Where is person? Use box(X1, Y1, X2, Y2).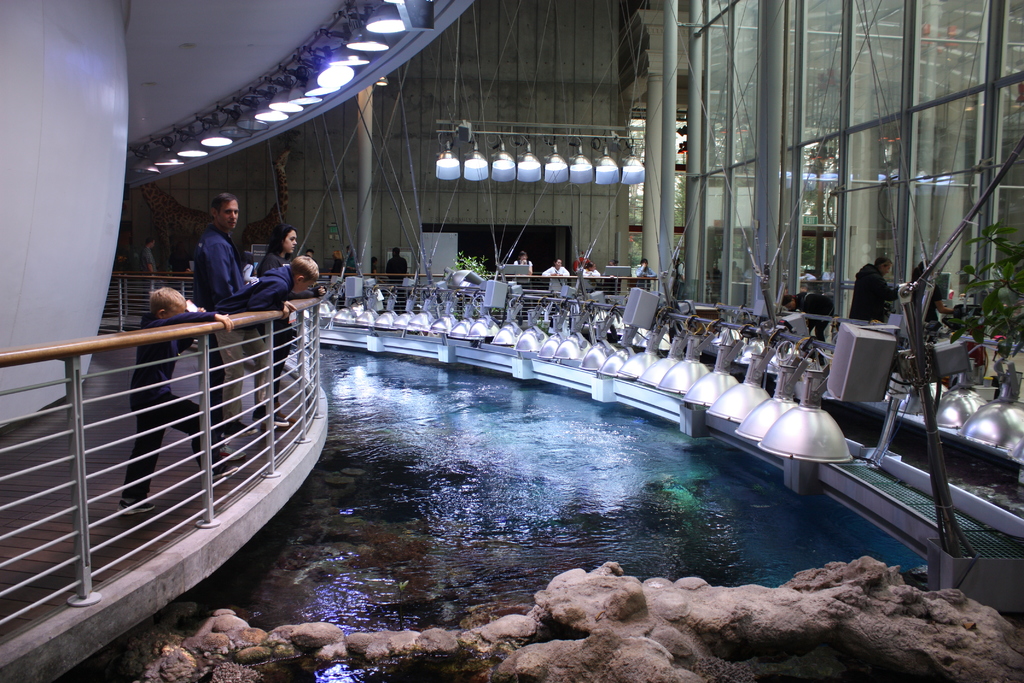
box(630, 259, 659, 280).
